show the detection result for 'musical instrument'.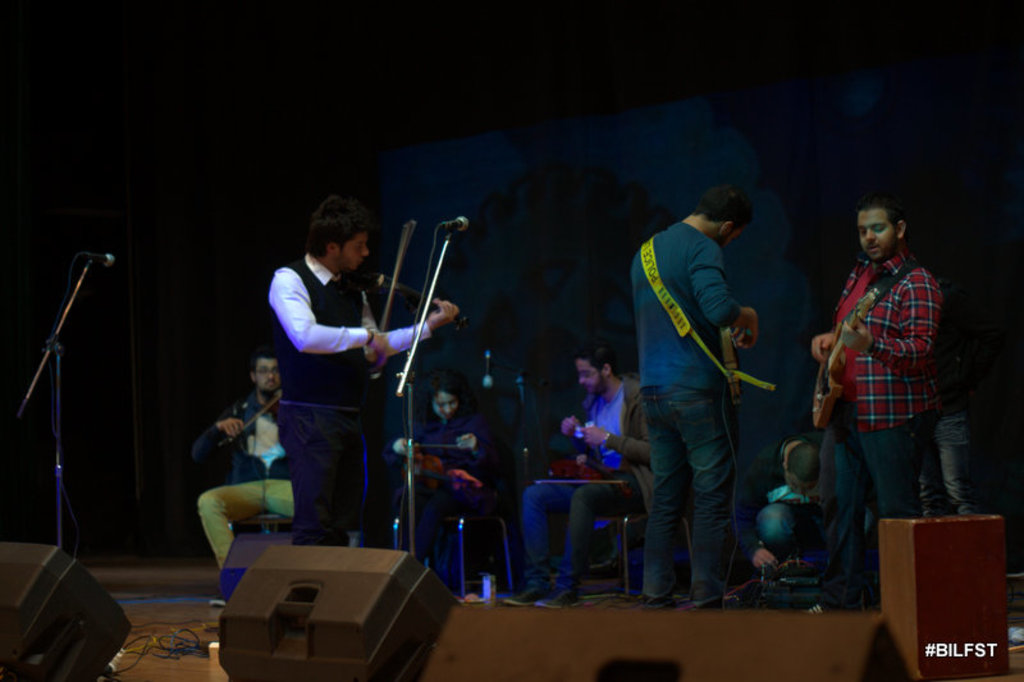
crop(812, 264, 924, 431).
